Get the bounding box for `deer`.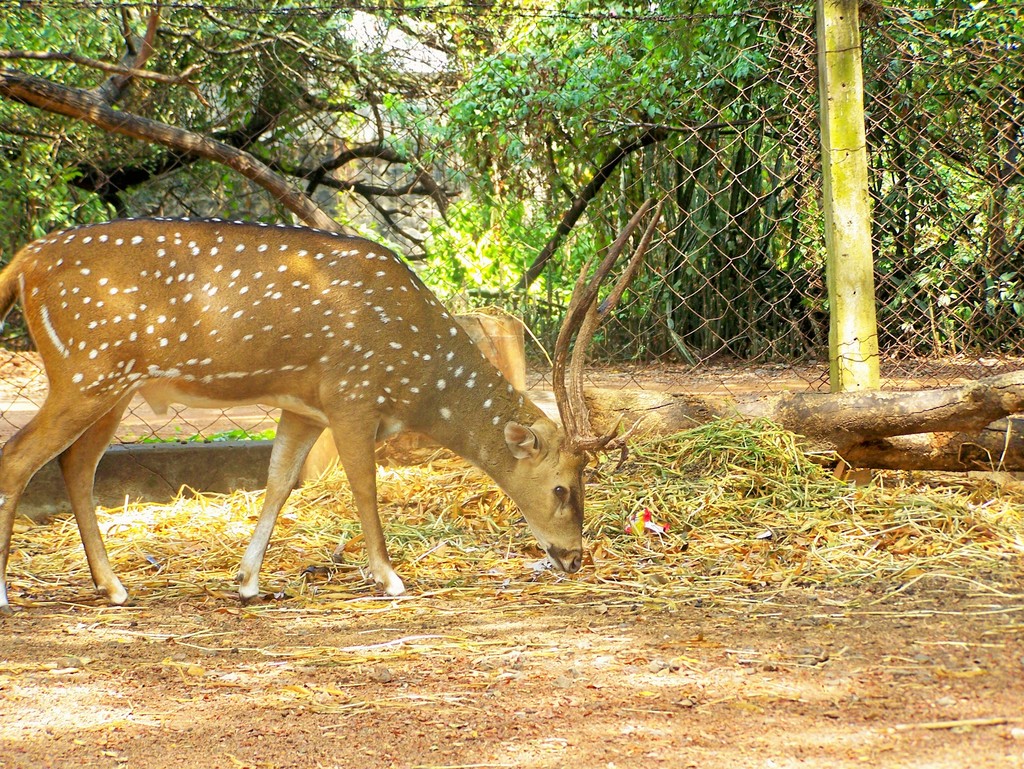
bbox=(0, 191, 666, 605).
